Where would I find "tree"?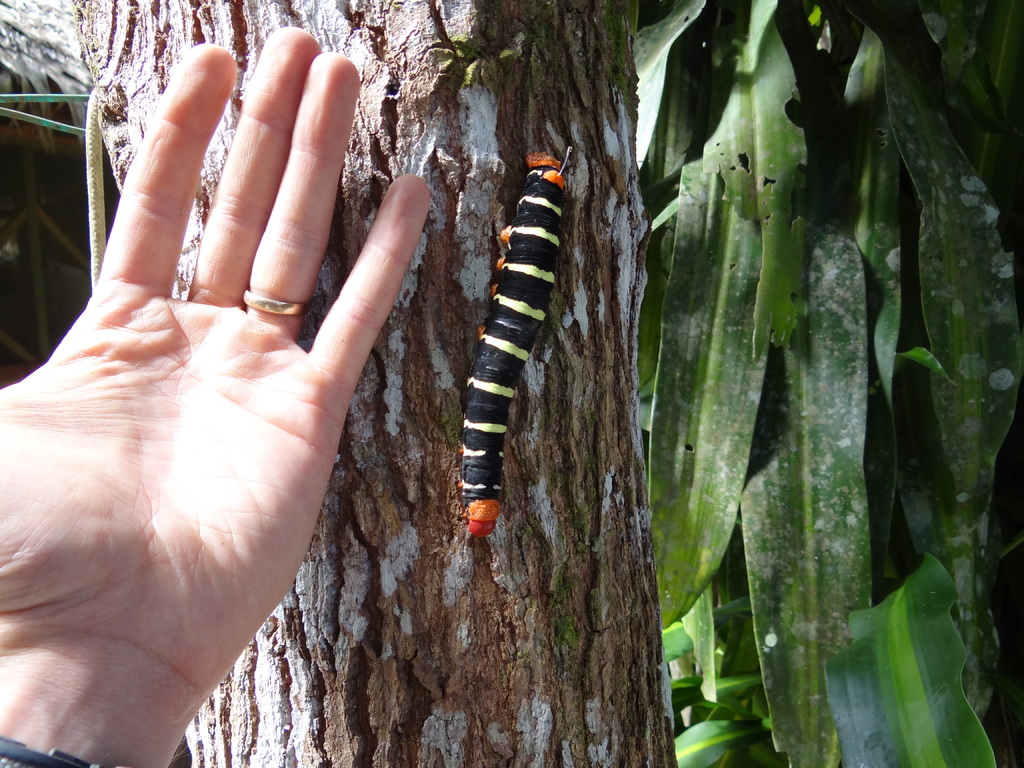
At 614/0/1023/767.
